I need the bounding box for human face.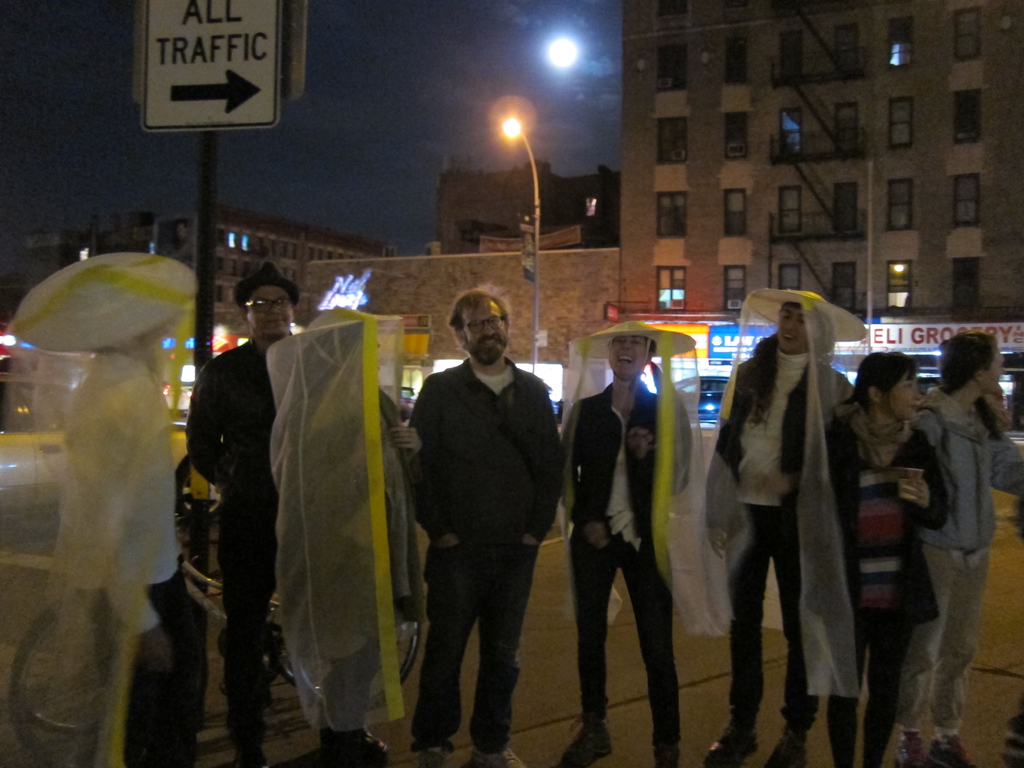
Here it is: x1=608 y1=337 x2=645 y2=378.
